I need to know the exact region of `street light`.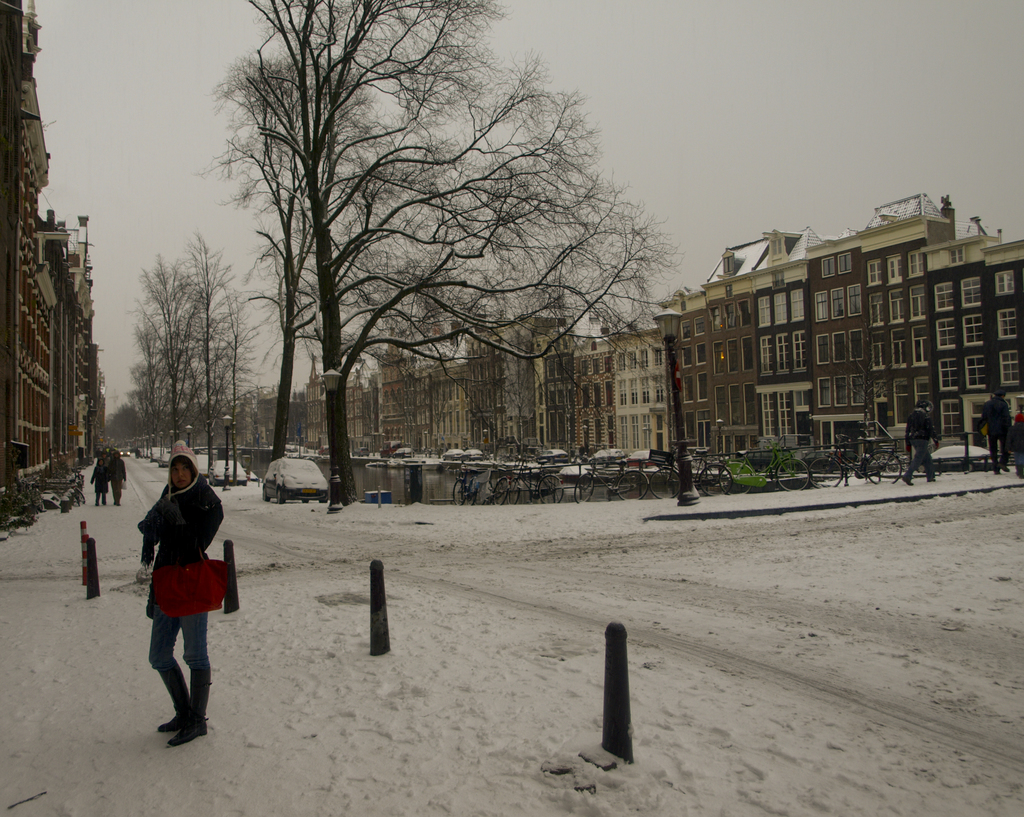
Region: bbox(186, 423, 198, 449).
